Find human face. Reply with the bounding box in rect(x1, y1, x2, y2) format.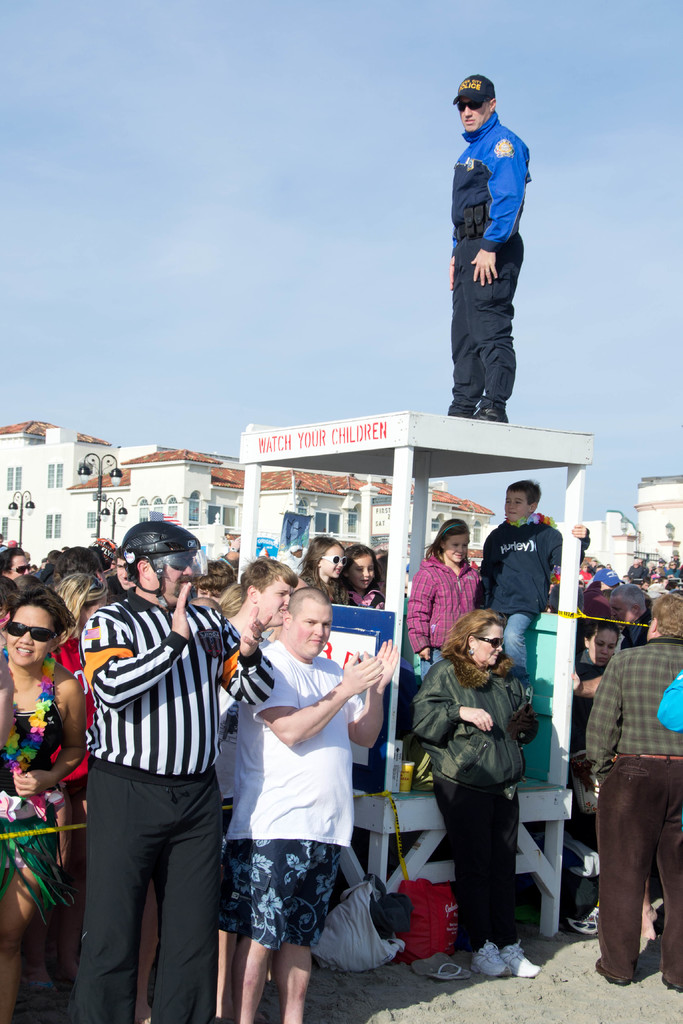
rect(508, 489, 527, 522).
